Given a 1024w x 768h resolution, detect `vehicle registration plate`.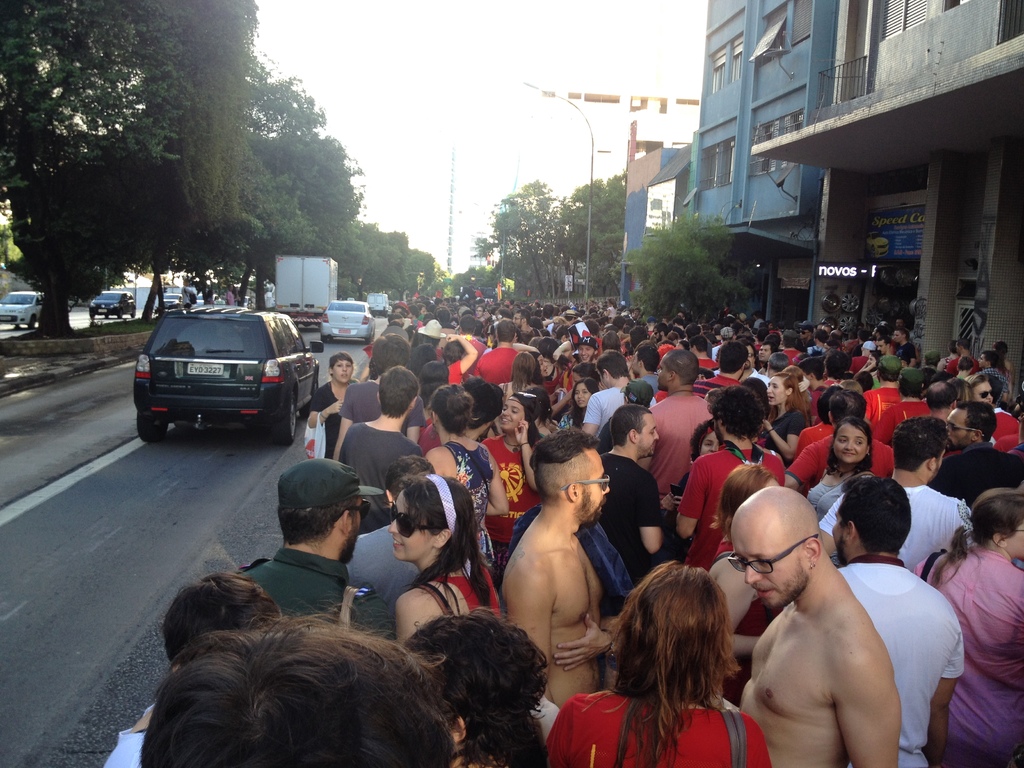
187,365,224,374.
